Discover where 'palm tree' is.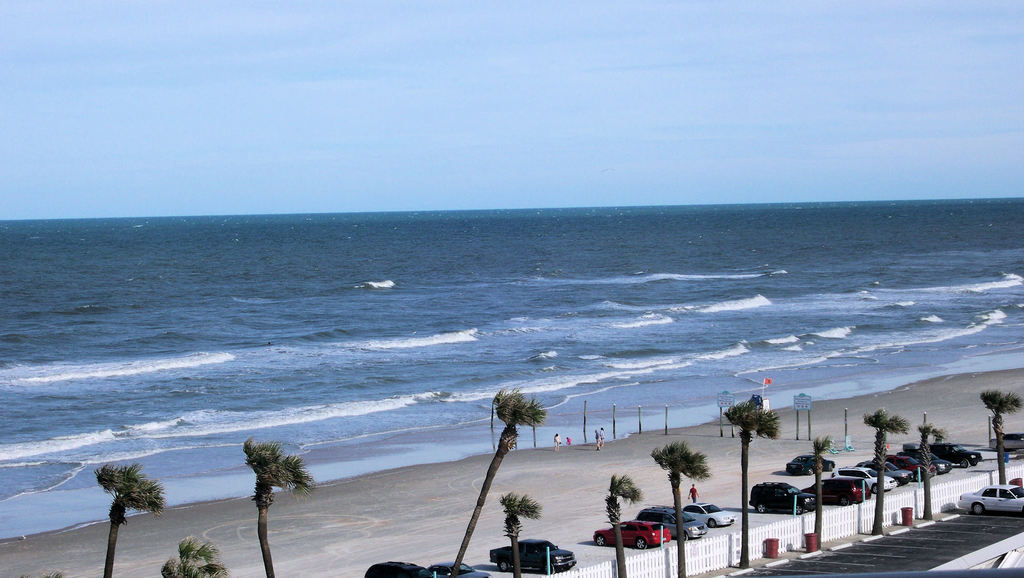
Discovered at {"left": 858, "top": 409, "right": 906, "bottom": 552}.
